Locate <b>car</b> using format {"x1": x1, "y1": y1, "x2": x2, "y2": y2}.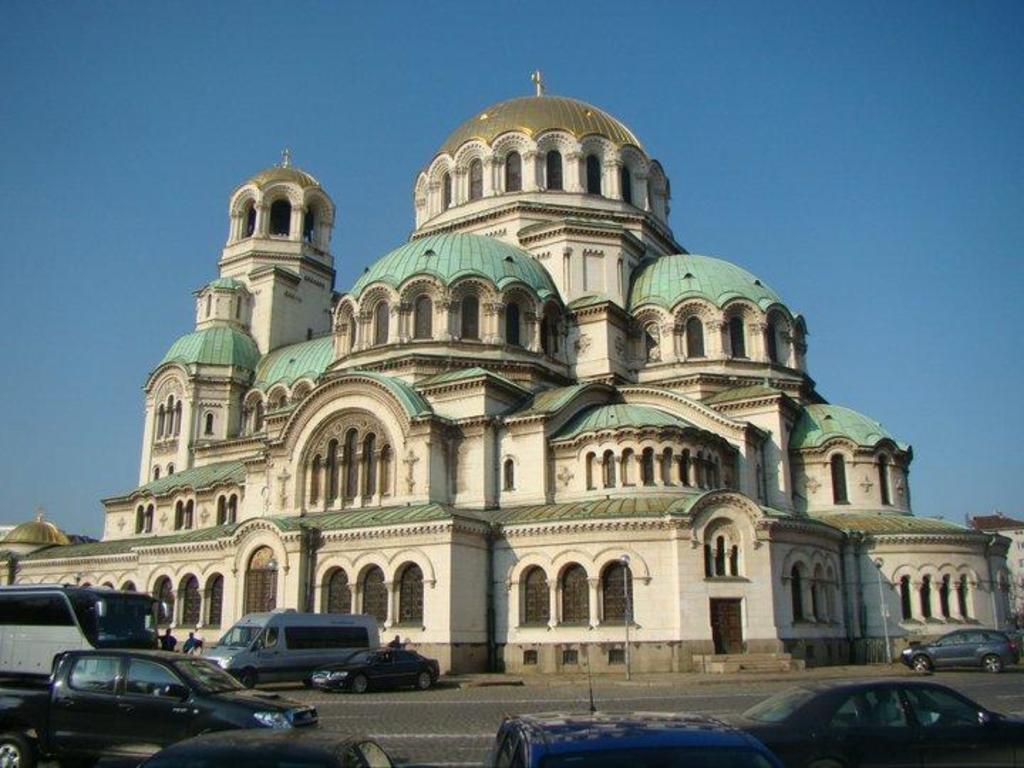
{"x1": 306, "y1": 640, "x2": 442, "y2": 694}.
